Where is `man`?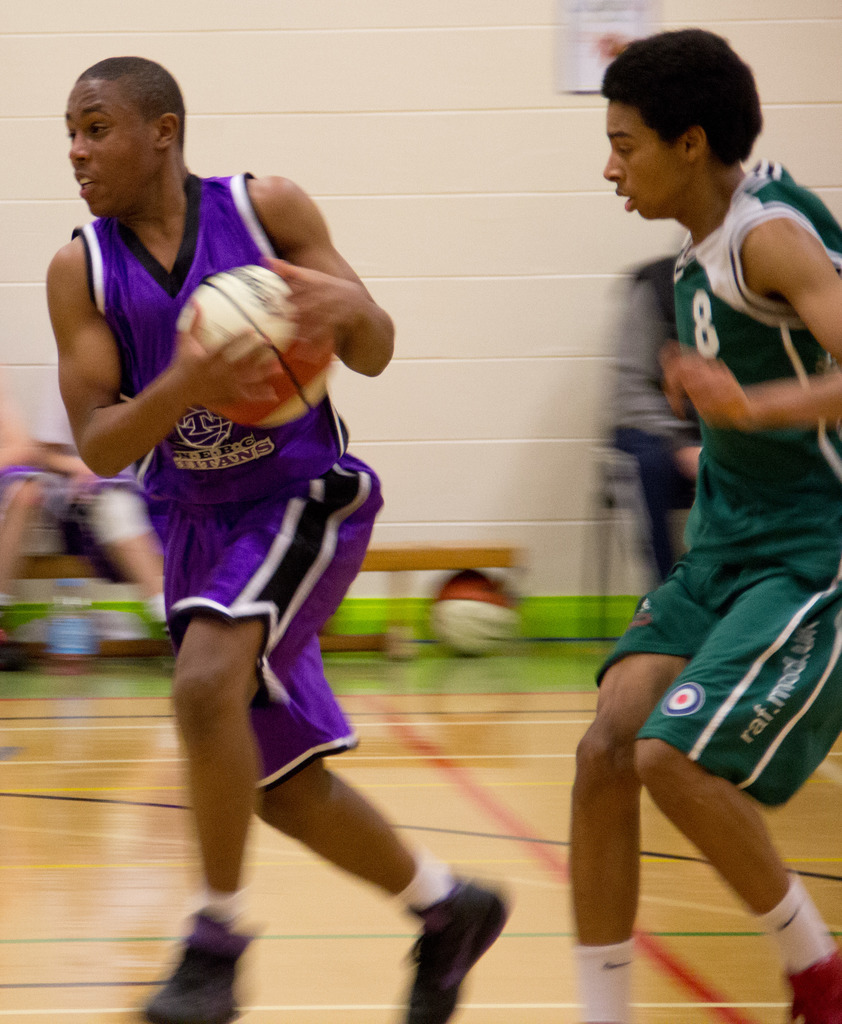
region(577, 0, 815, 1023).
